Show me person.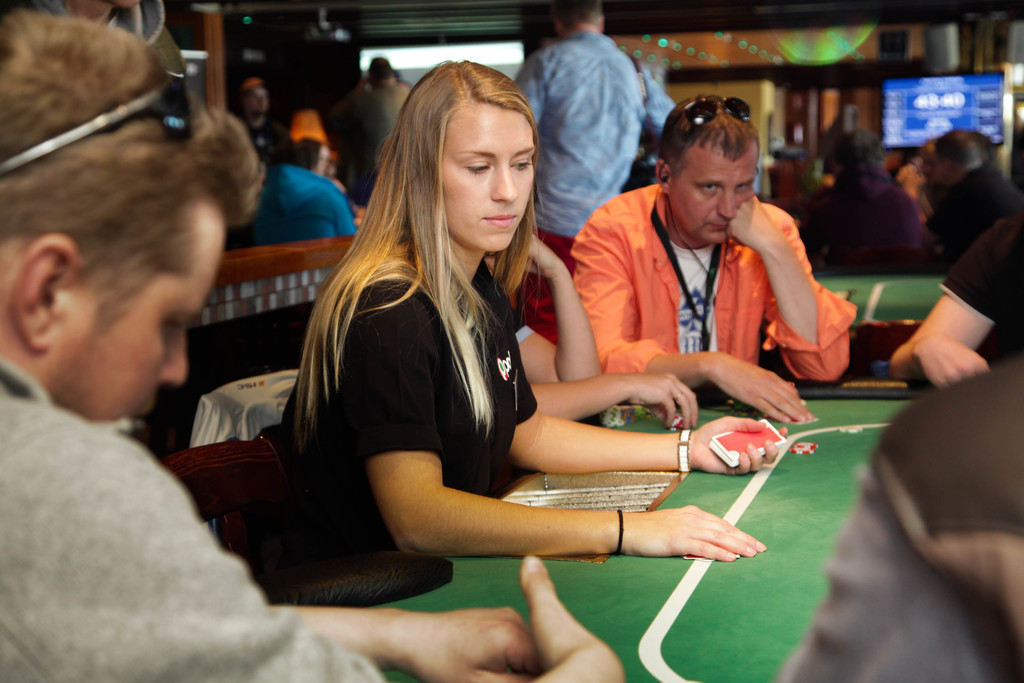
person is here: 763/358/1022/682.
